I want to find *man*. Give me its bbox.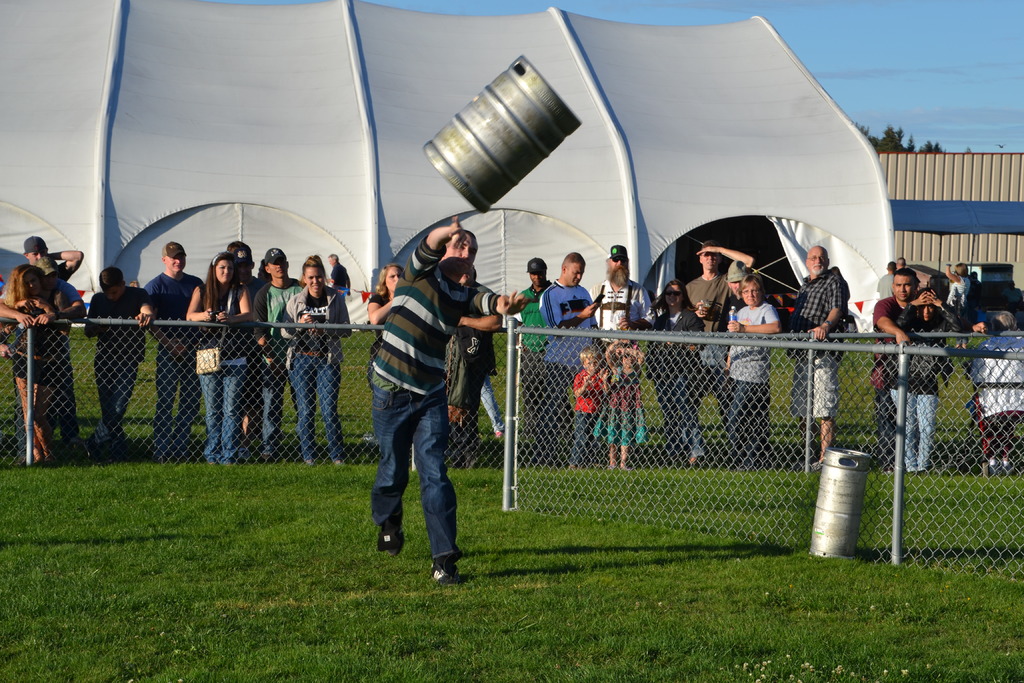
bbox(0, 258, 83, 461).
